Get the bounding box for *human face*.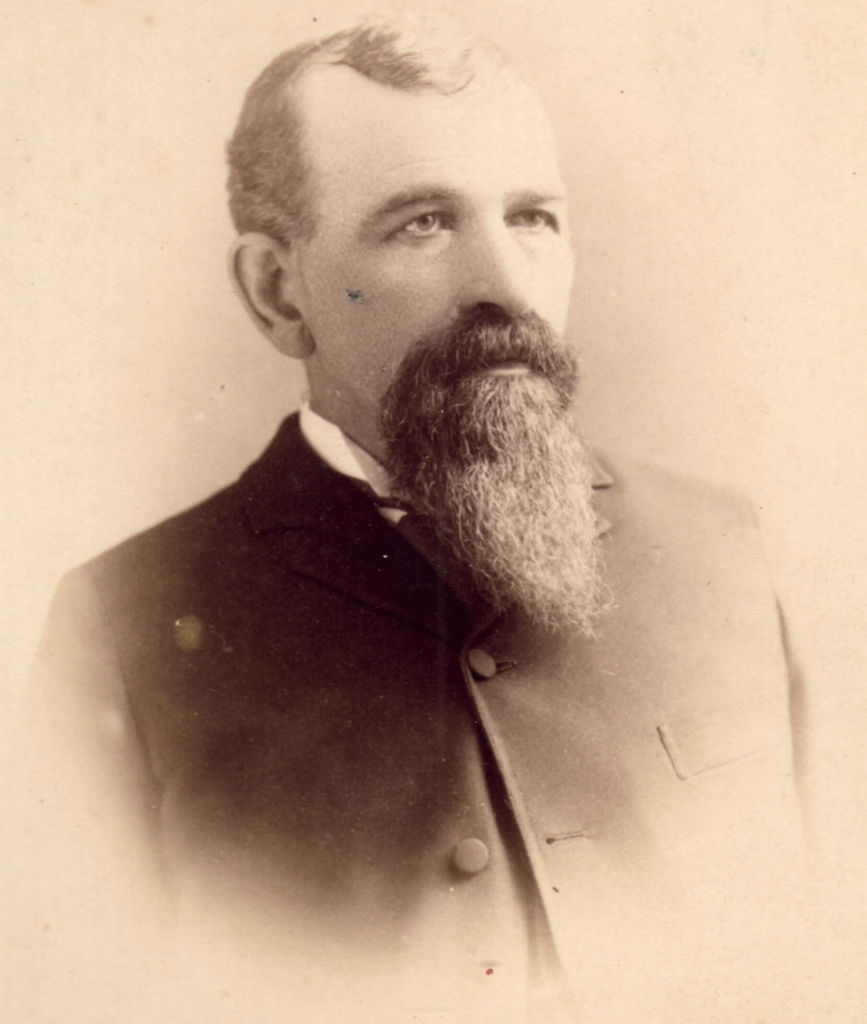
(302, 84, 604, 637).
